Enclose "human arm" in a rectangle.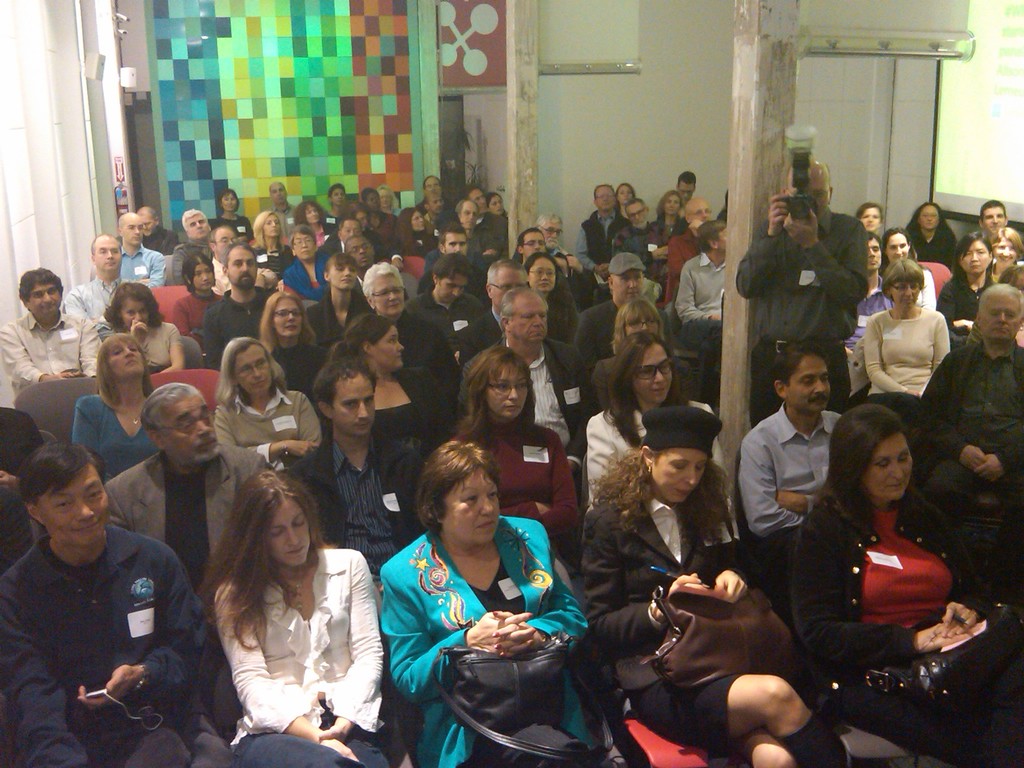
left=732, top=185, right=796, bottom=304.
